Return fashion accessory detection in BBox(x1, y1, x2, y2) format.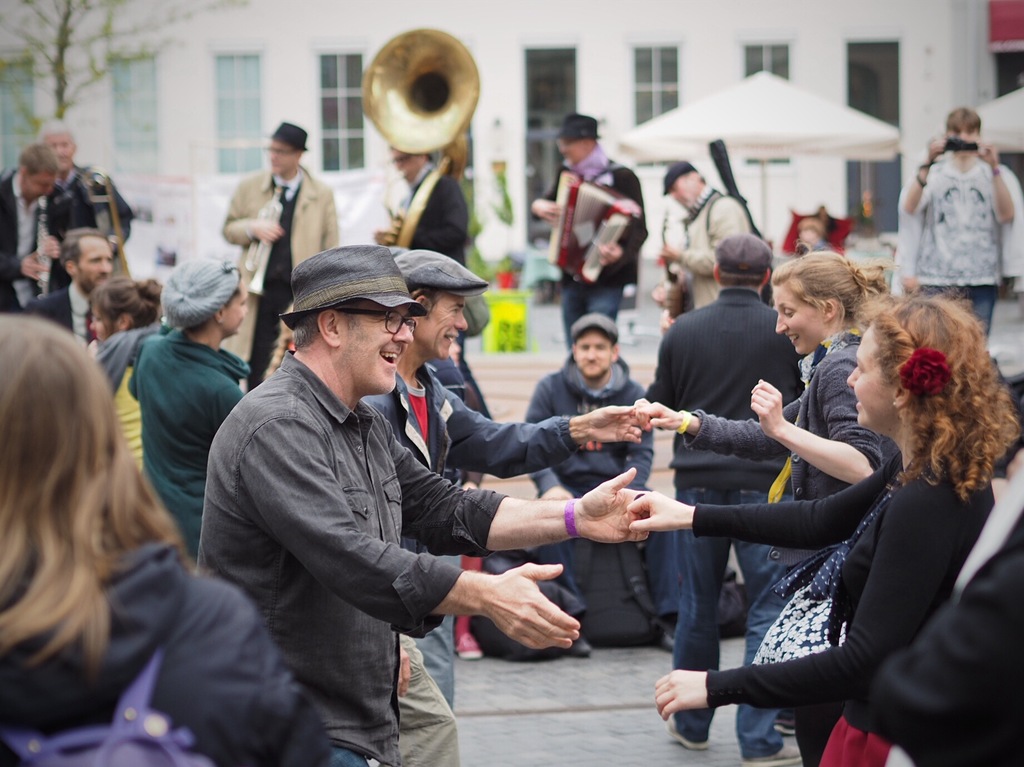
BBox(796, 328, 861, 389).
